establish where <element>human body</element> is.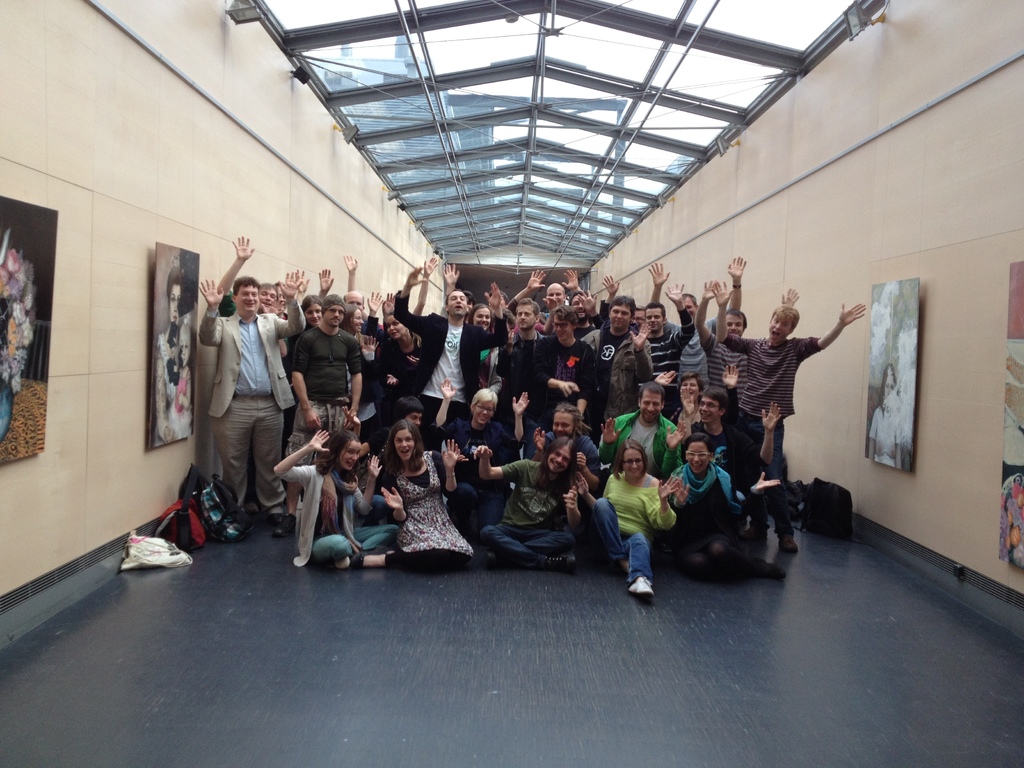
Established at 493:300:543:415.
